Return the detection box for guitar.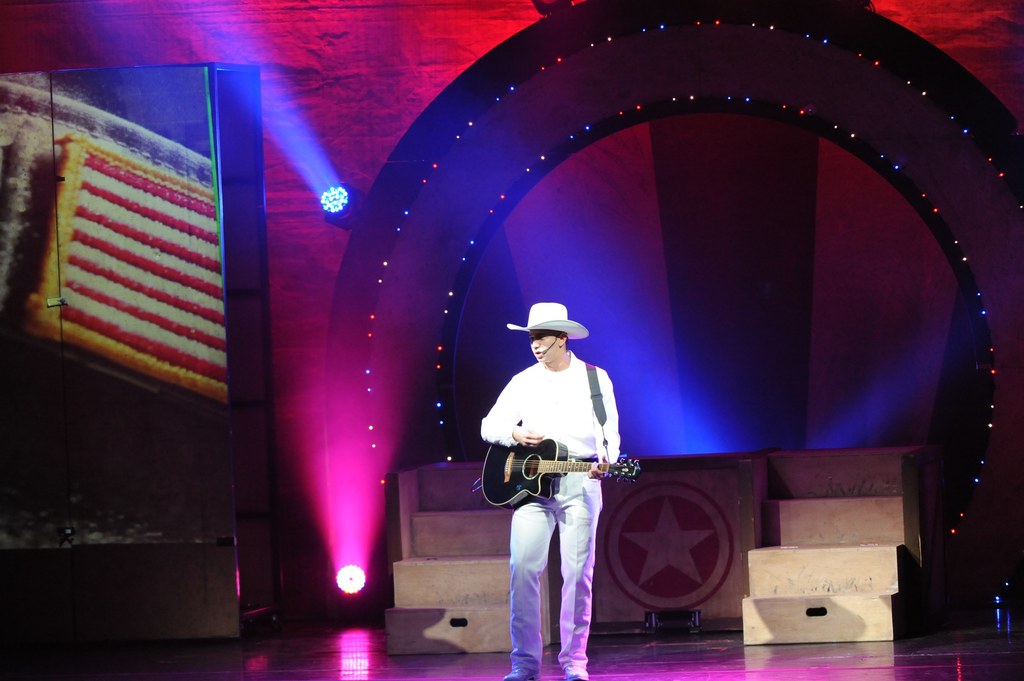
<bbox>478, 434, 640, 511</bbox>.
